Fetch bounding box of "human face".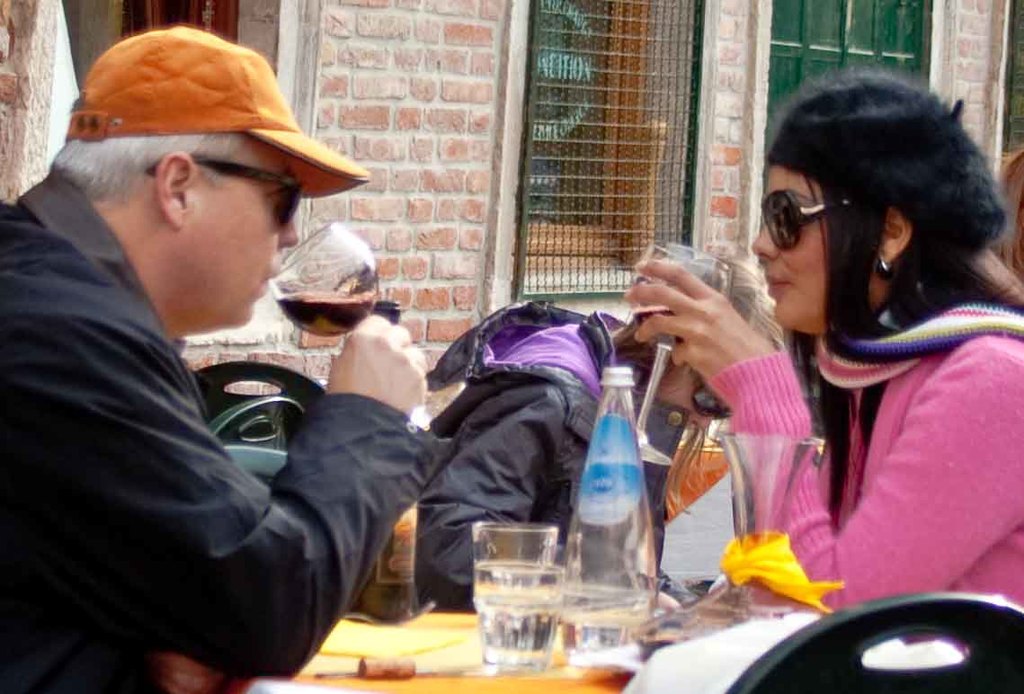
Bbox: <box>755,165,874,325</box>.
